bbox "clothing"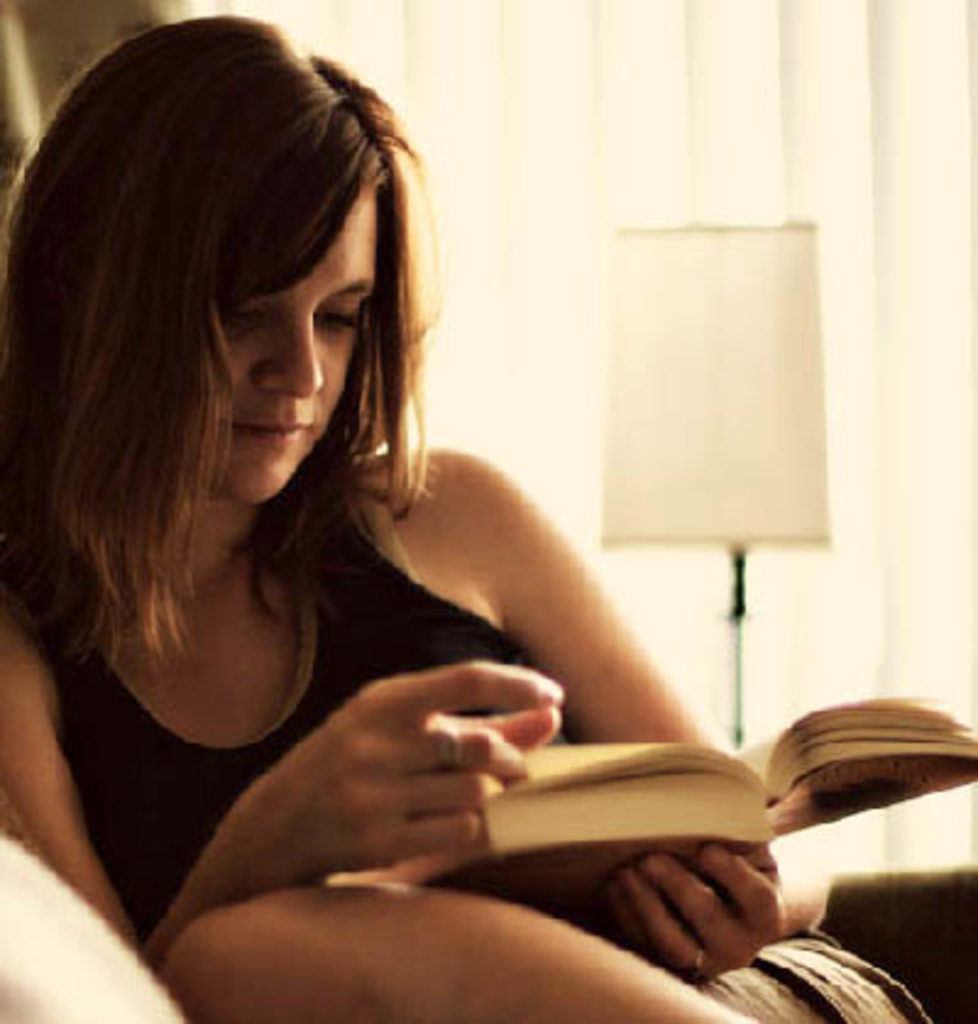
[12,315,619,890]
